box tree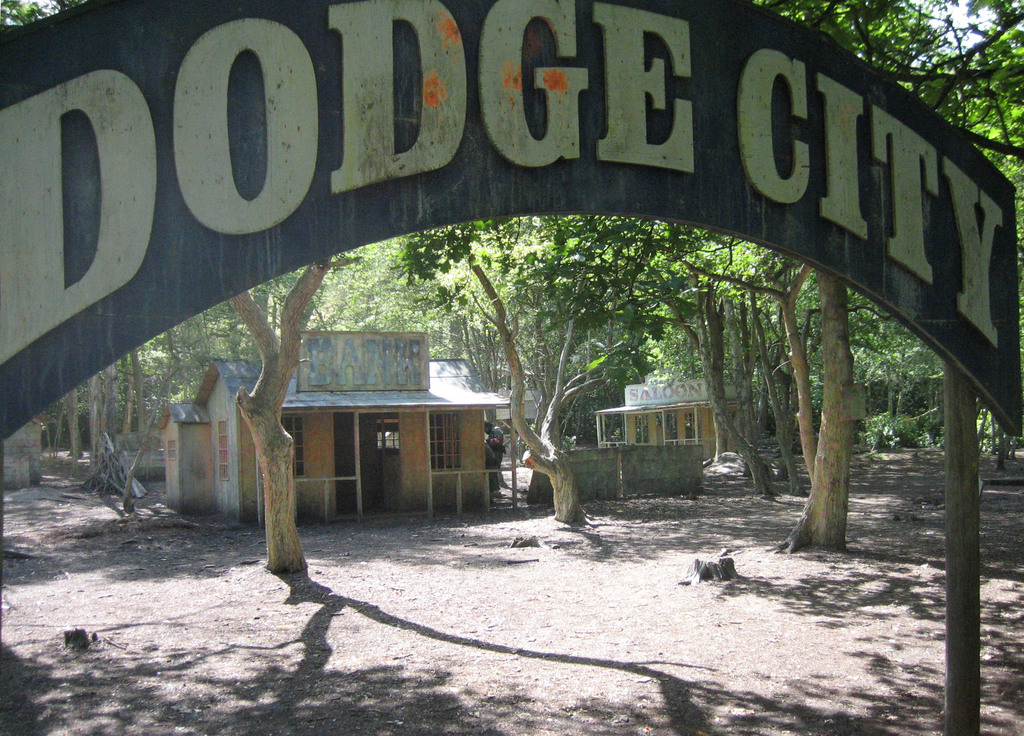
rect(339, 225, 504, 429)
